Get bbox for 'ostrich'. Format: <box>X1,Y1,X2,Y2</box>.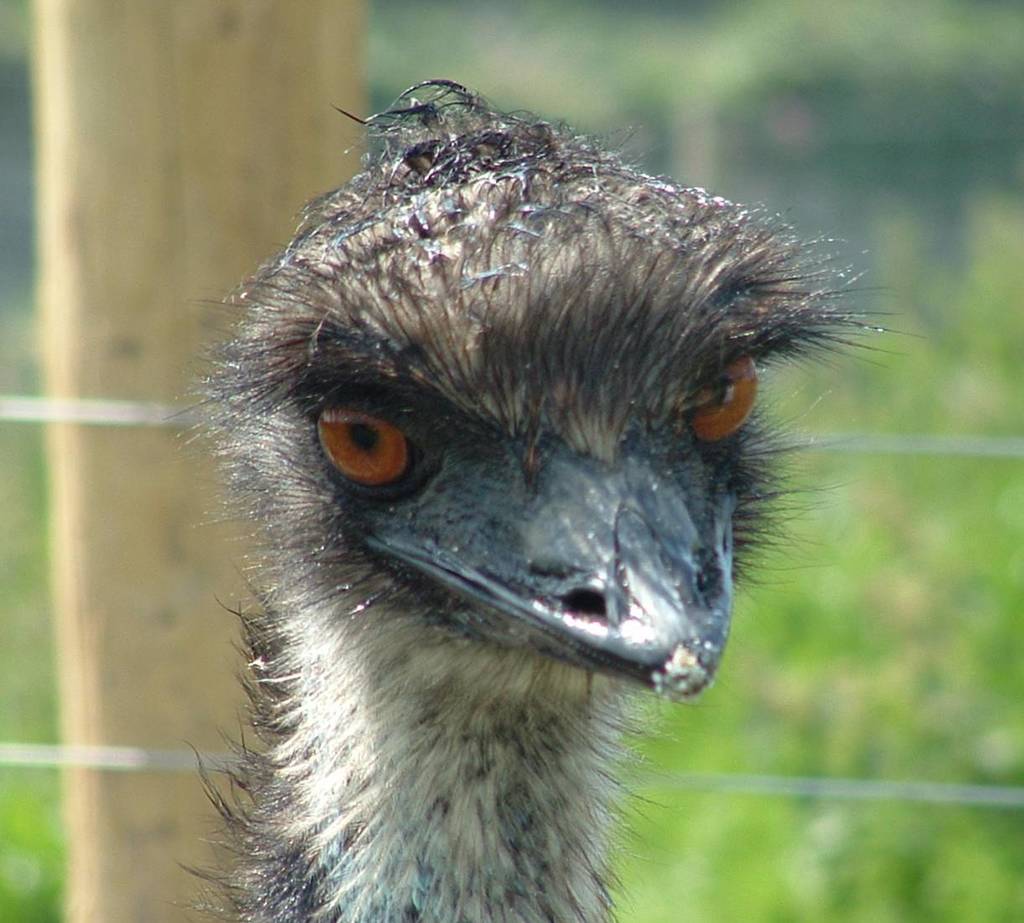
<box>223,87,820,898</box>.
